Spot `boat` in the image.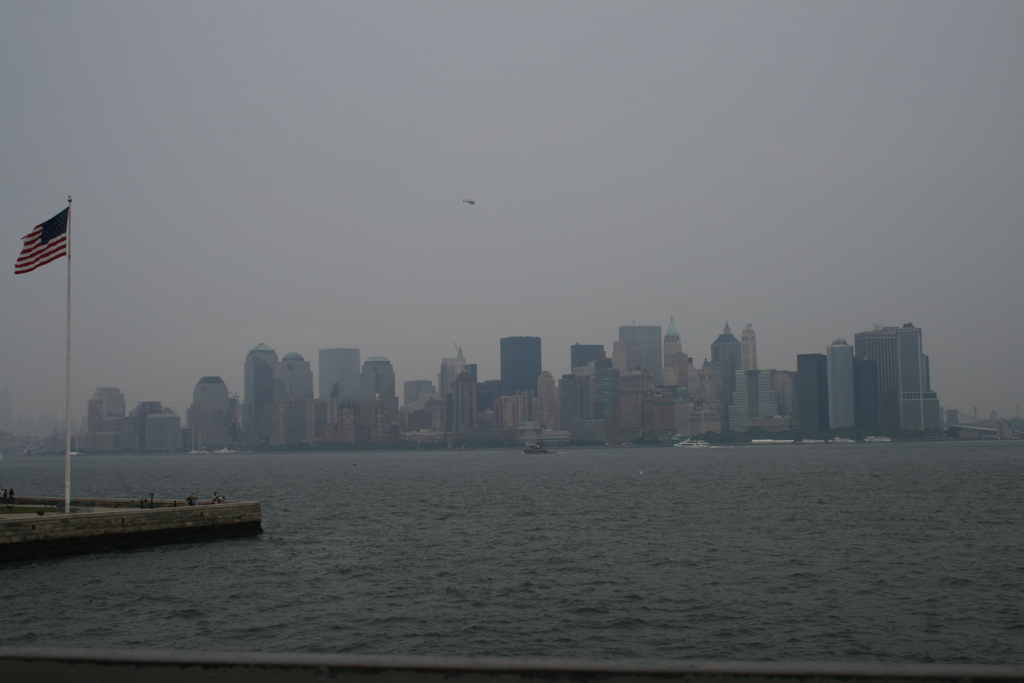
`boat` found at l=526, t=446, r=545, b=451.
